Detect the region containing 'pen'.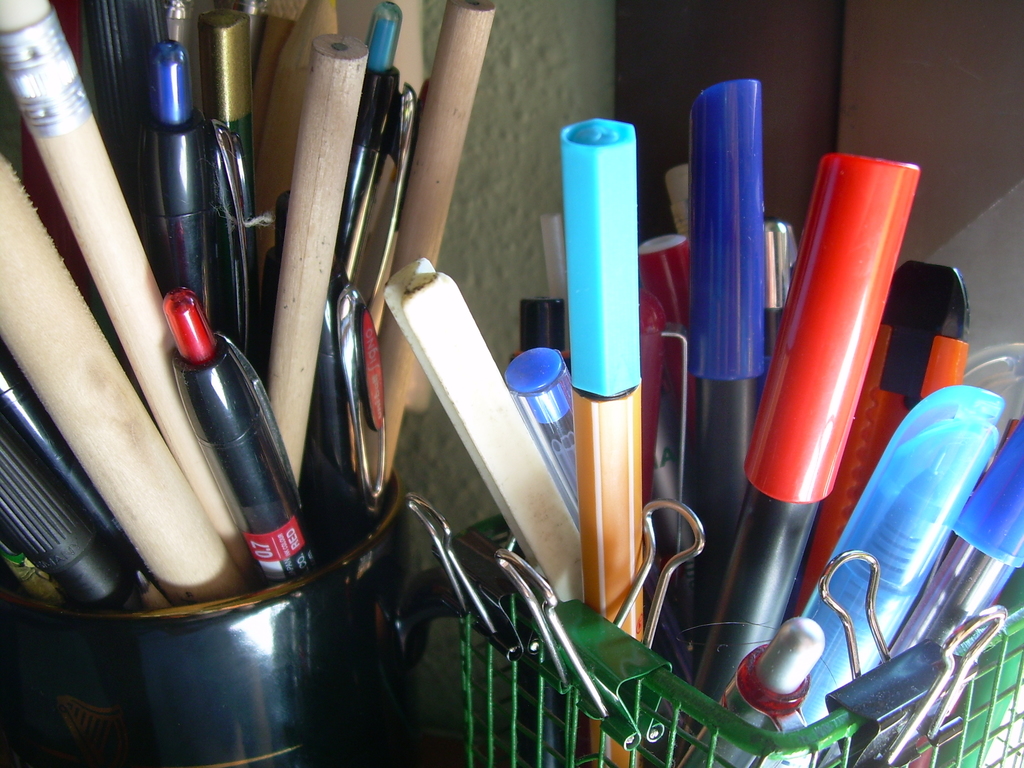
bbox=[166, 287, 320, 583].
